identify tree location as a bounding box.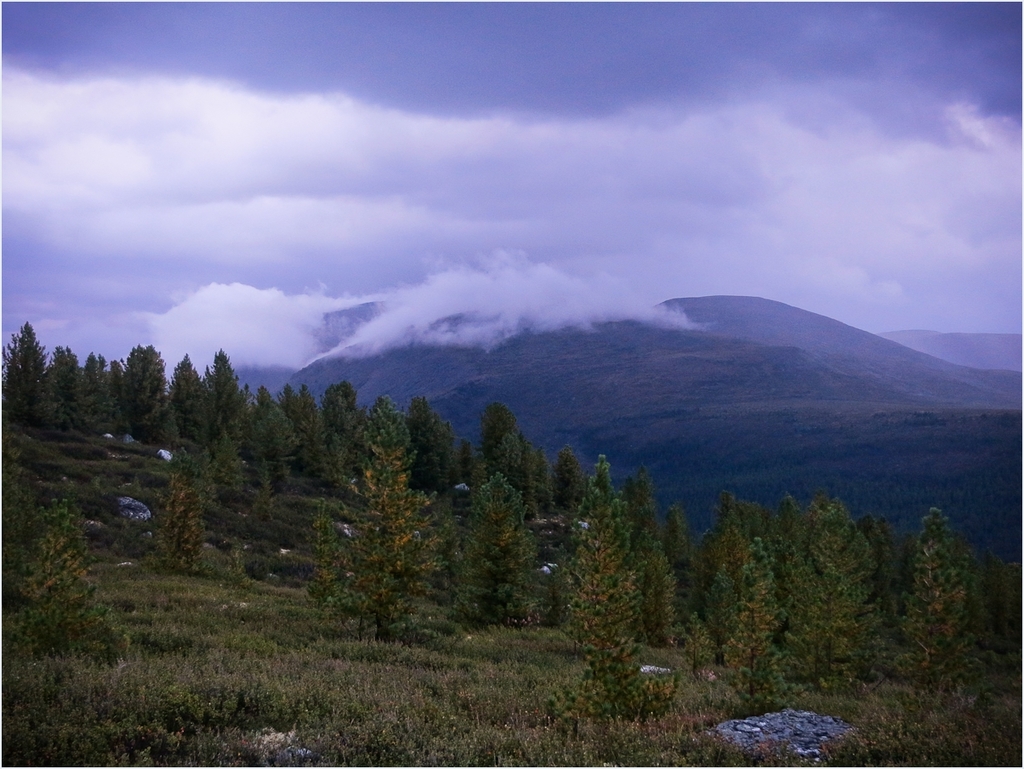
rect(162, 450, 208, 568).
